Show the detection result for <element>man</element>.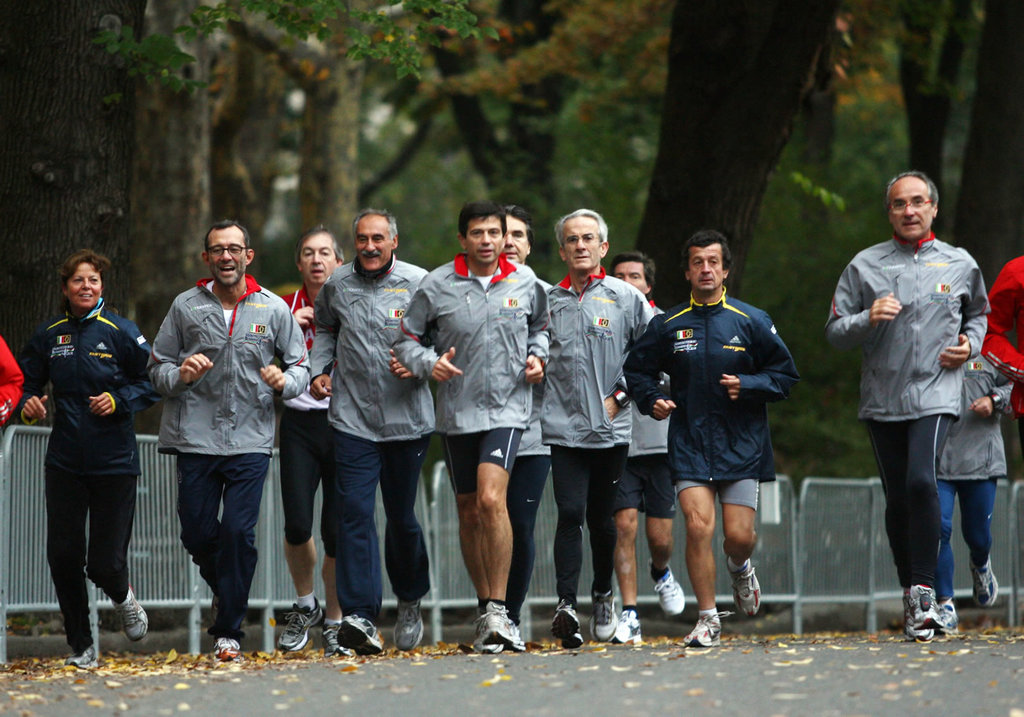
locate(147, 222, 309, 655).
